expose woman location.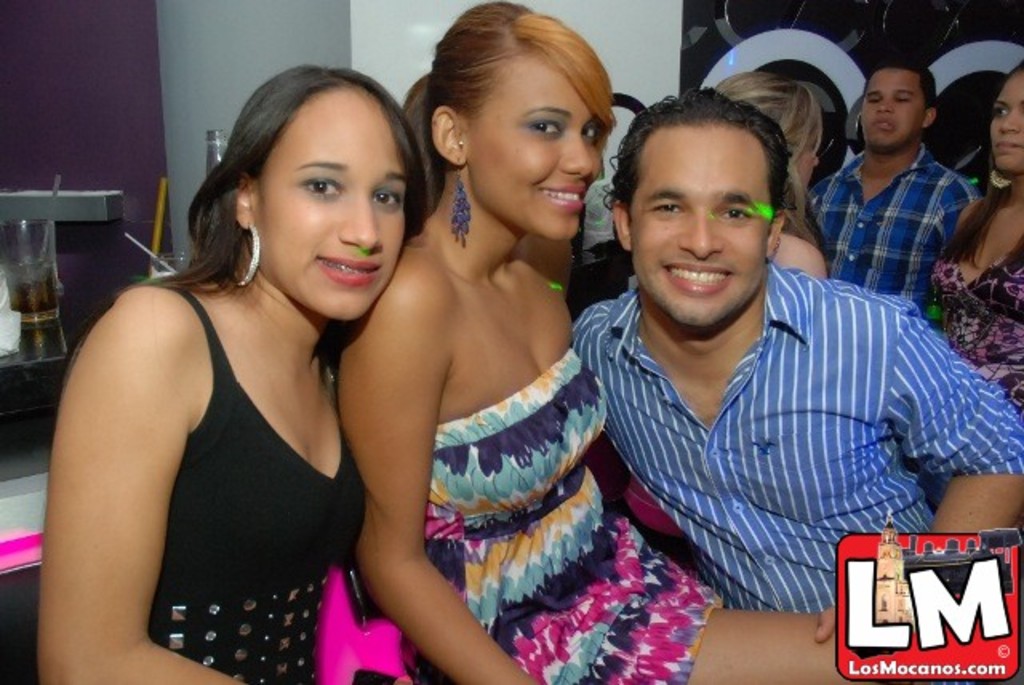
Exposed at 718, 74, 832, 278.
